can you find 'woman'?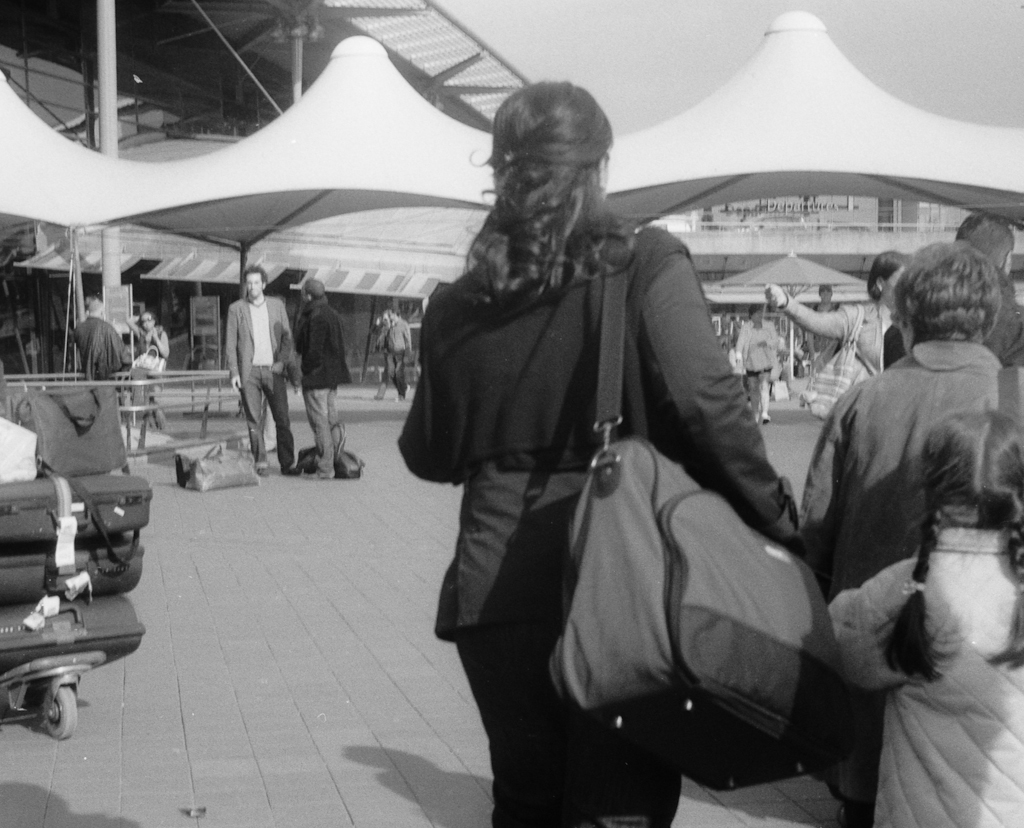
Yes, bounding box: (761,247,909,412).
